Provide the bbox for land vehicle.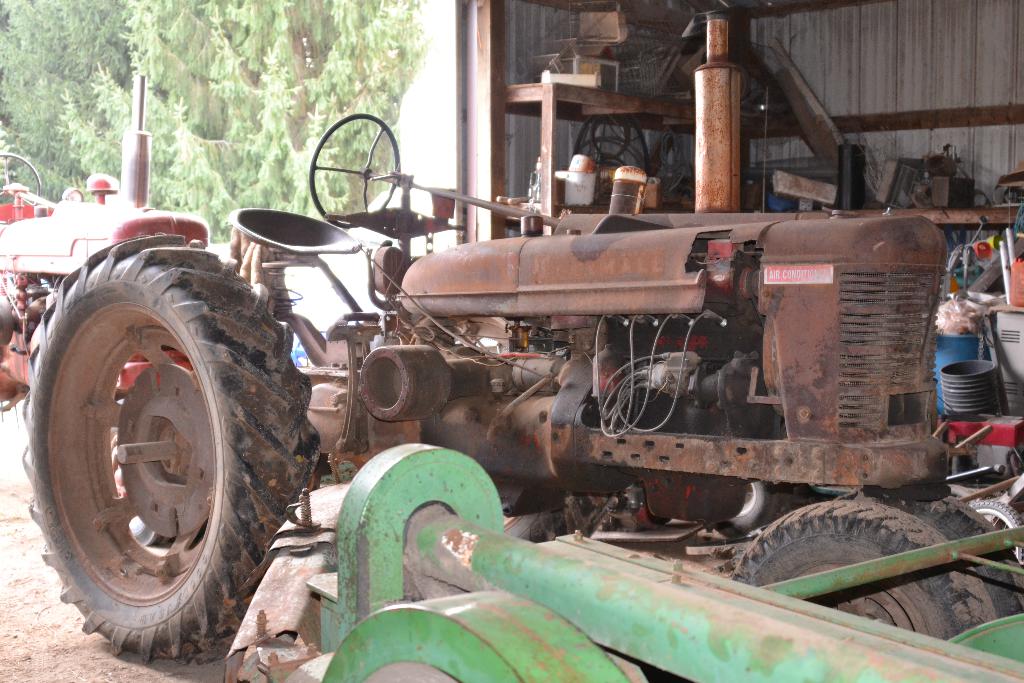
0,71,213,413.
